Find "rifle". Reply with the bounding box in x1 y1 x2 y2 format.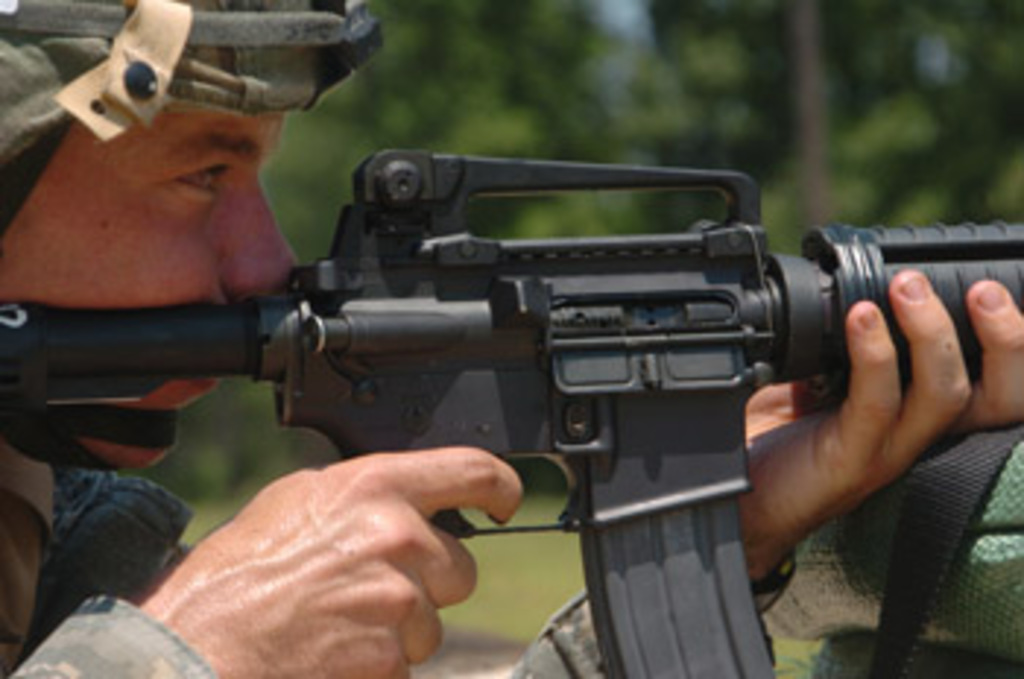
0 149 1021 676.
